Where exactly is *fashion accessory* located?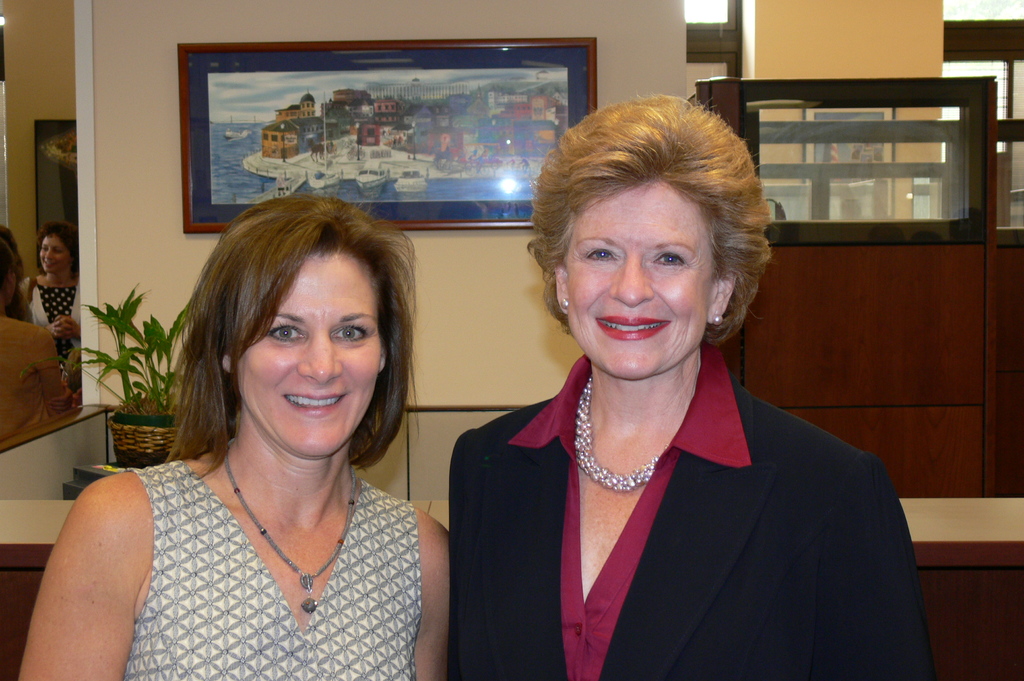
Its bounding box is region(223, 438, 353, 620).
